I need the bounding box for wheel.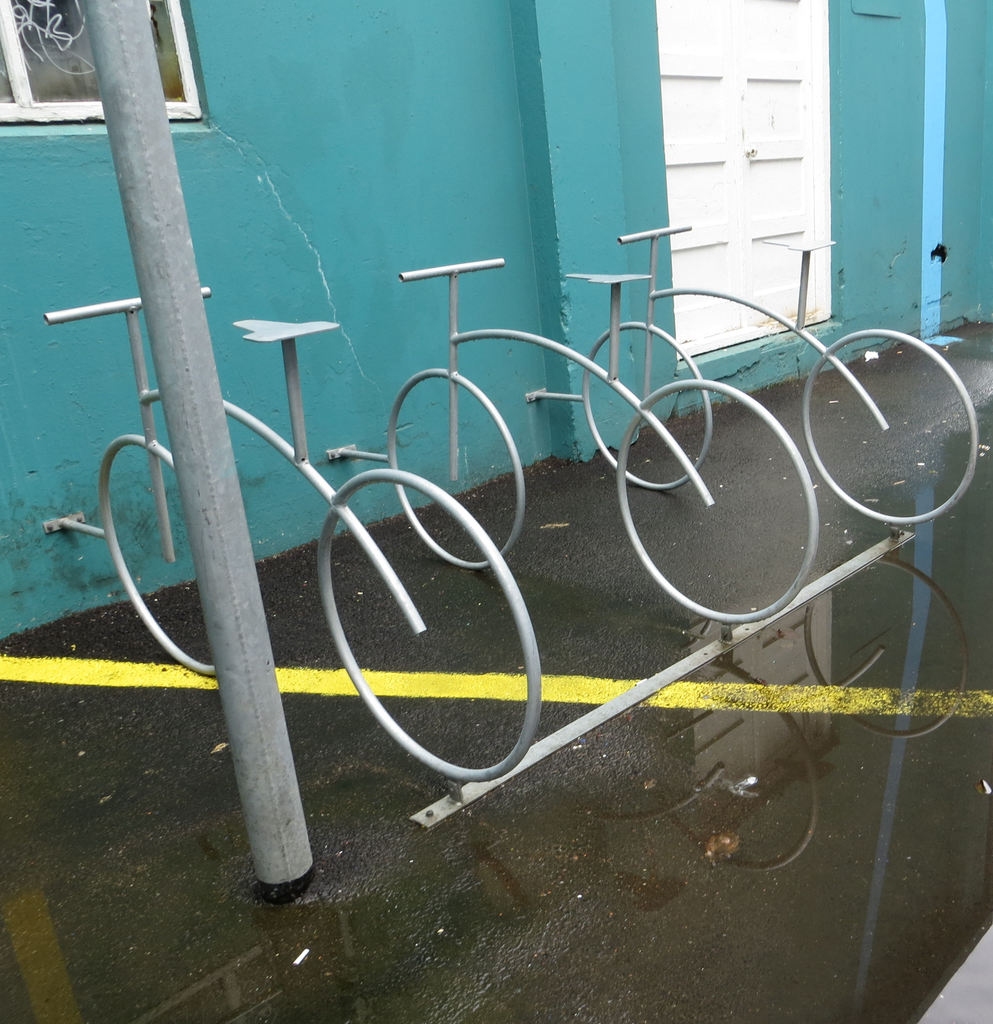
Here it is: {"left": 318, "top": 470, "right": 542, "bottom": 783}.
